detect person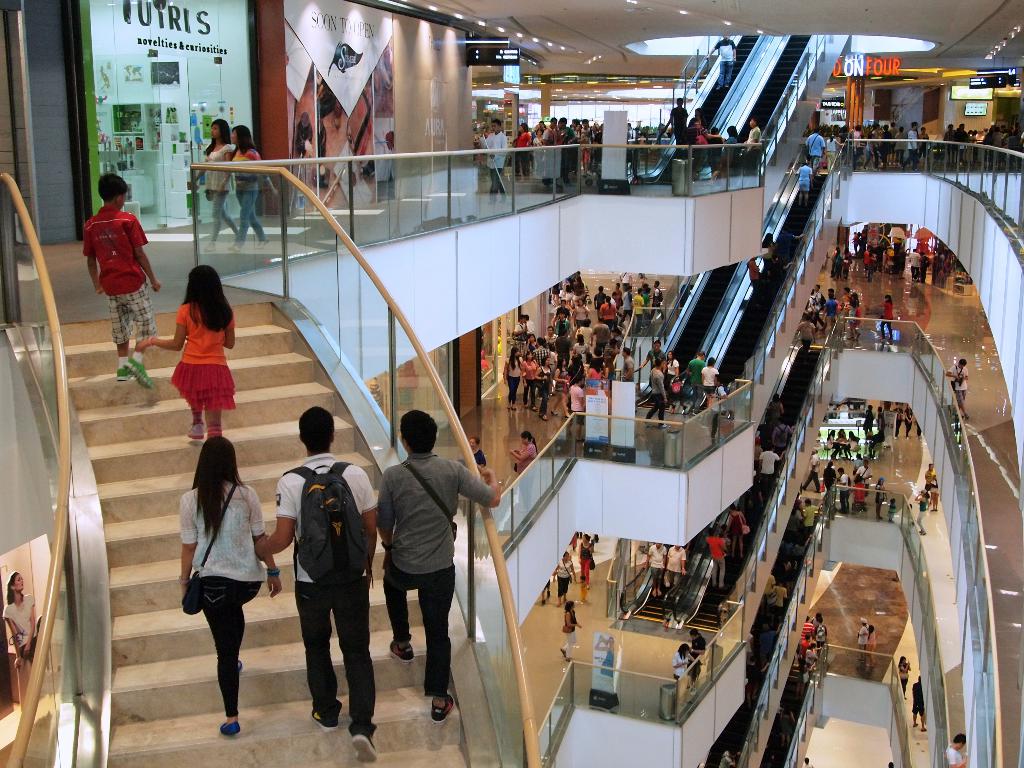
bbox=[944, 360, 968, 421]
